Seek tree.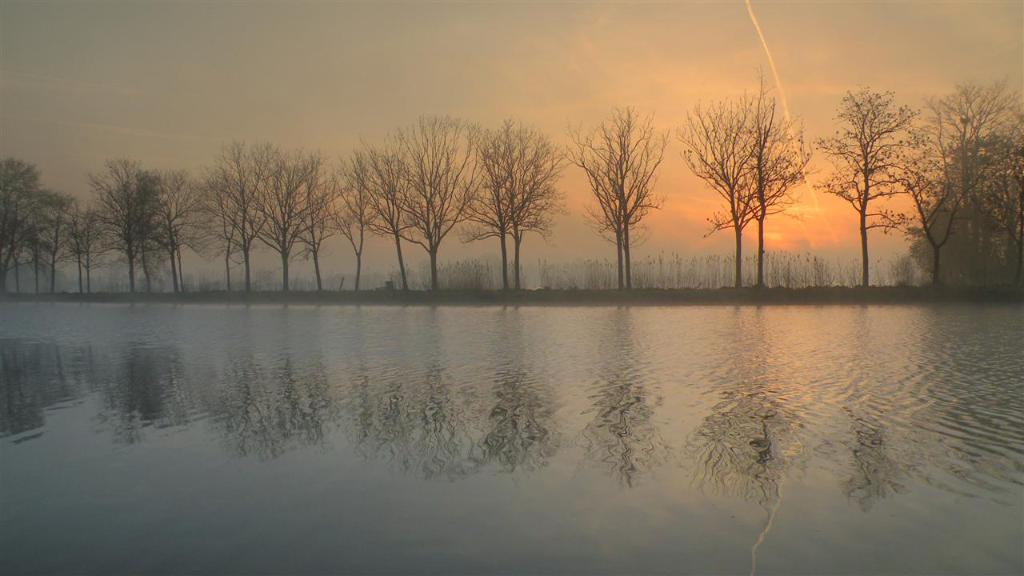
bbox(29, 194, 74, 284).
